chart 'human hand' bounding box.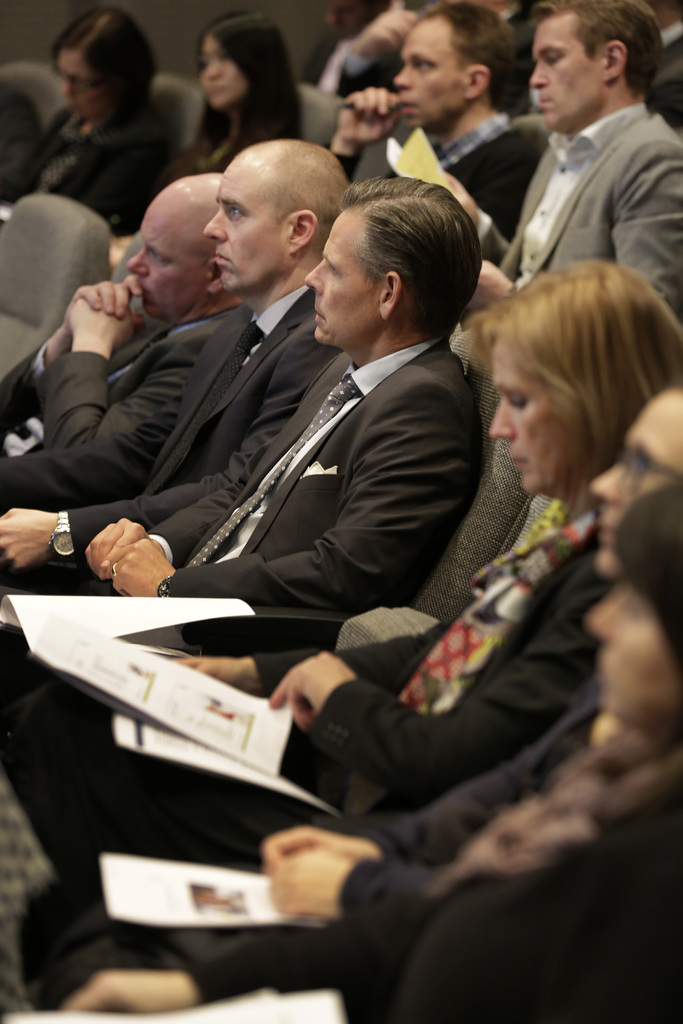
Charted: {"left": 445, "top": 170, "right": 474, "bottom": 228}.
